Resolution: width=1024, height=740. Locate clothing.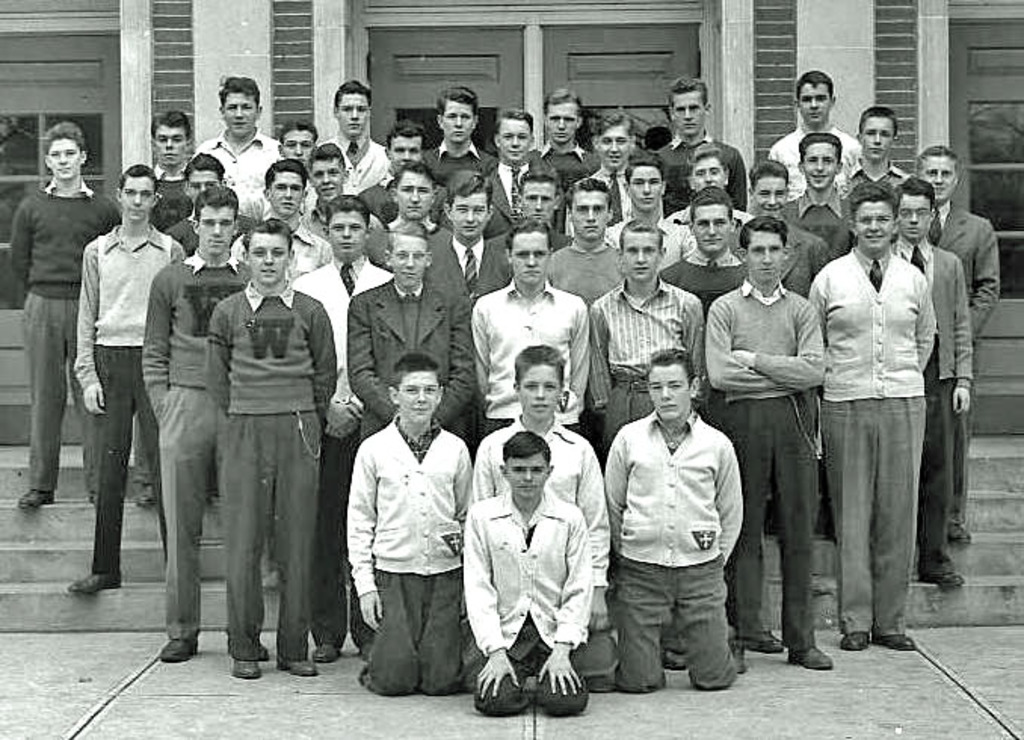
[891, 225, 977, 553].
